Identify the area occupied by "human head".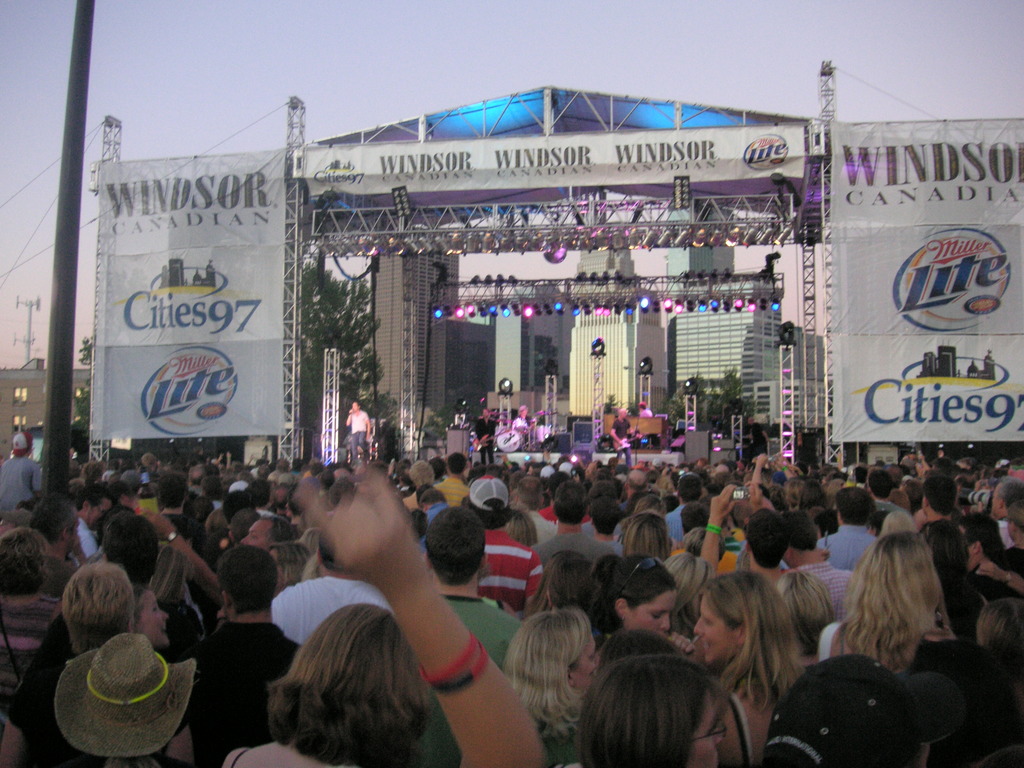
Area: pyautogui.locateOnScreen(834, 485, 874, 526).
